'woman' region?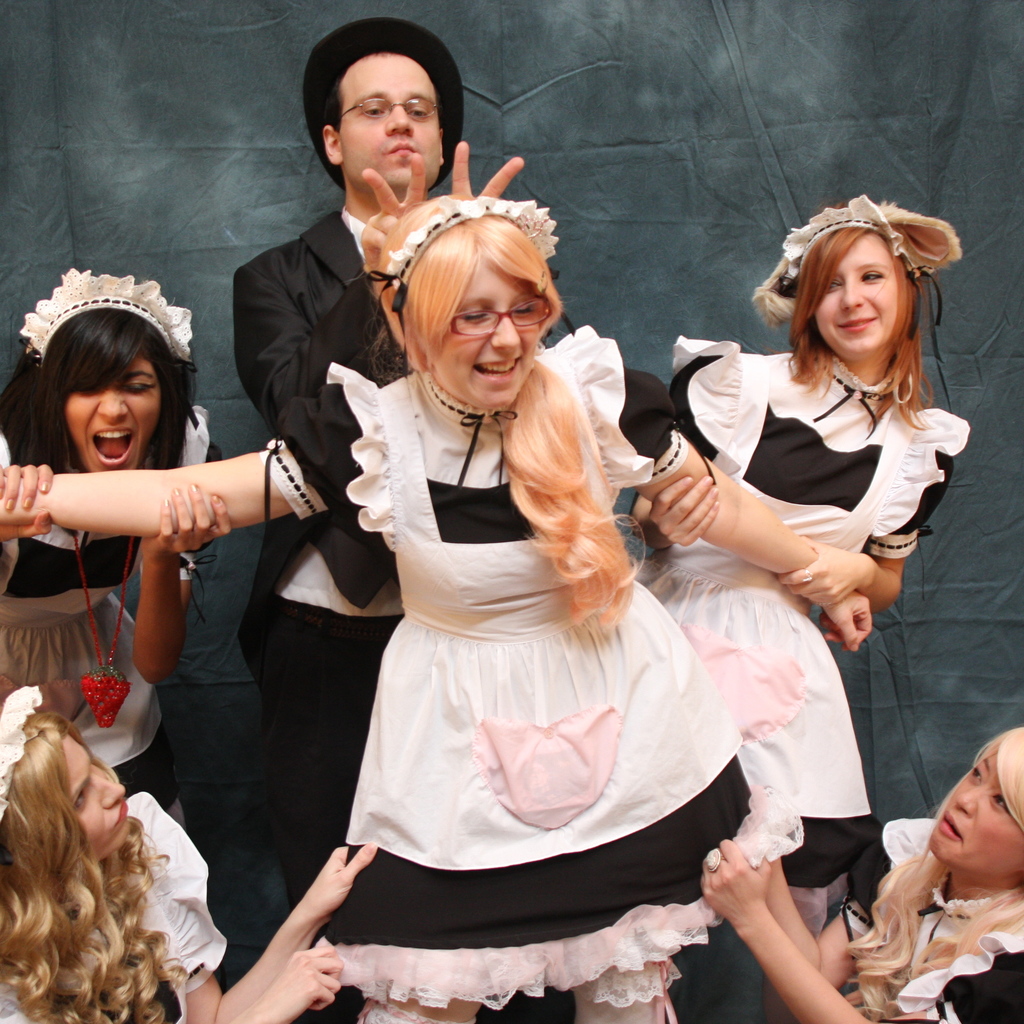
<box>0,685,382,1023</box>
